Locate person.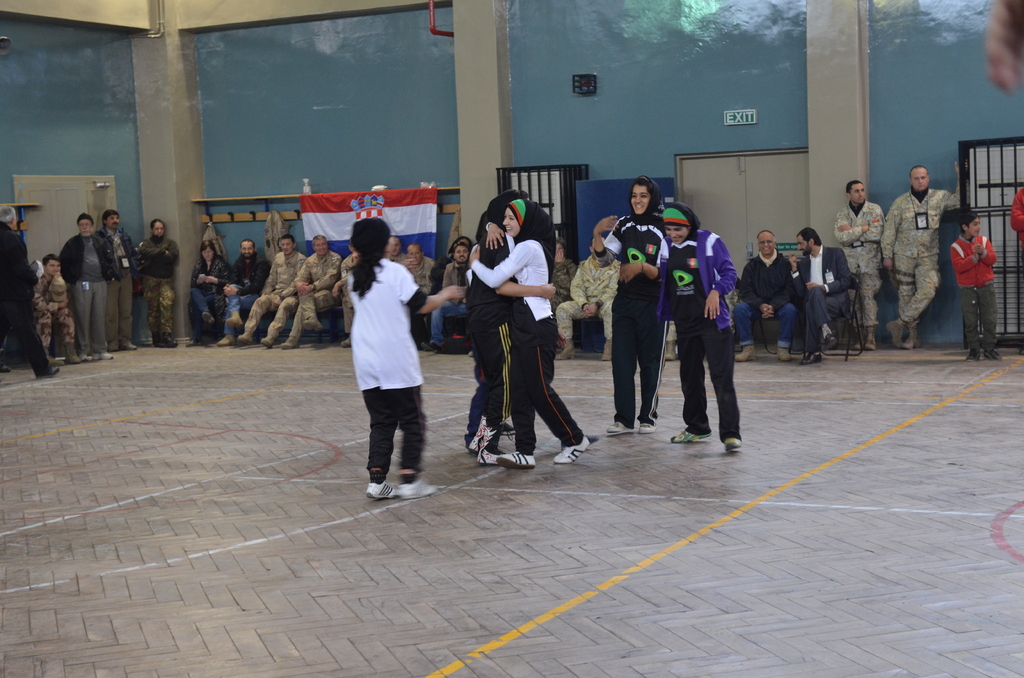
Bounding box: locate(138, 222, 176, 347).
